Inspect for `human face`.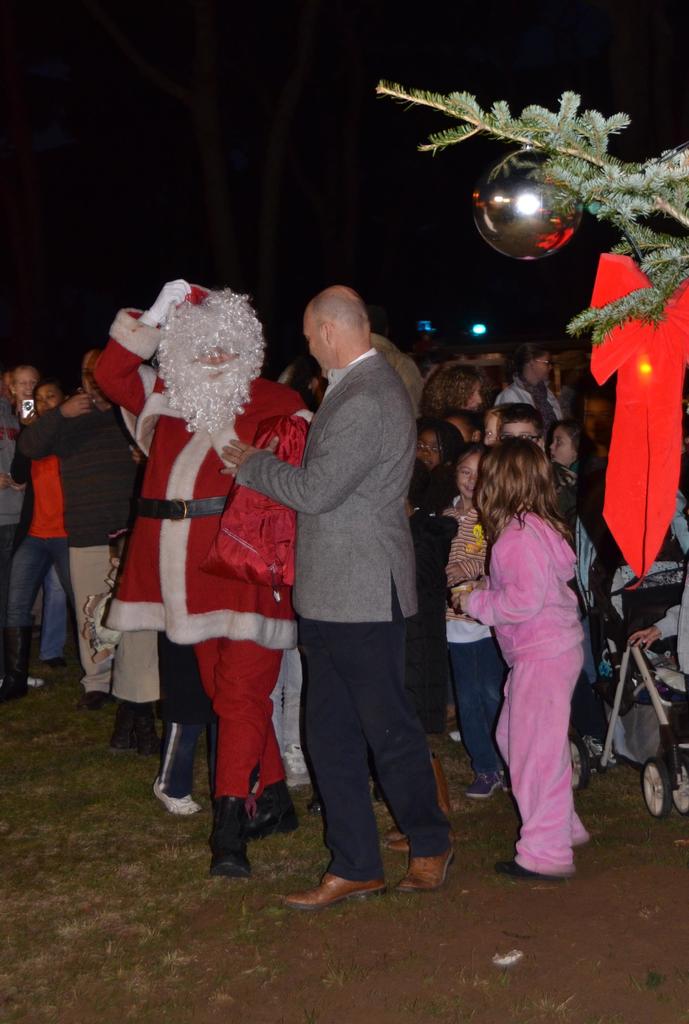
Inspection: box(80, 358, 101, 395).
